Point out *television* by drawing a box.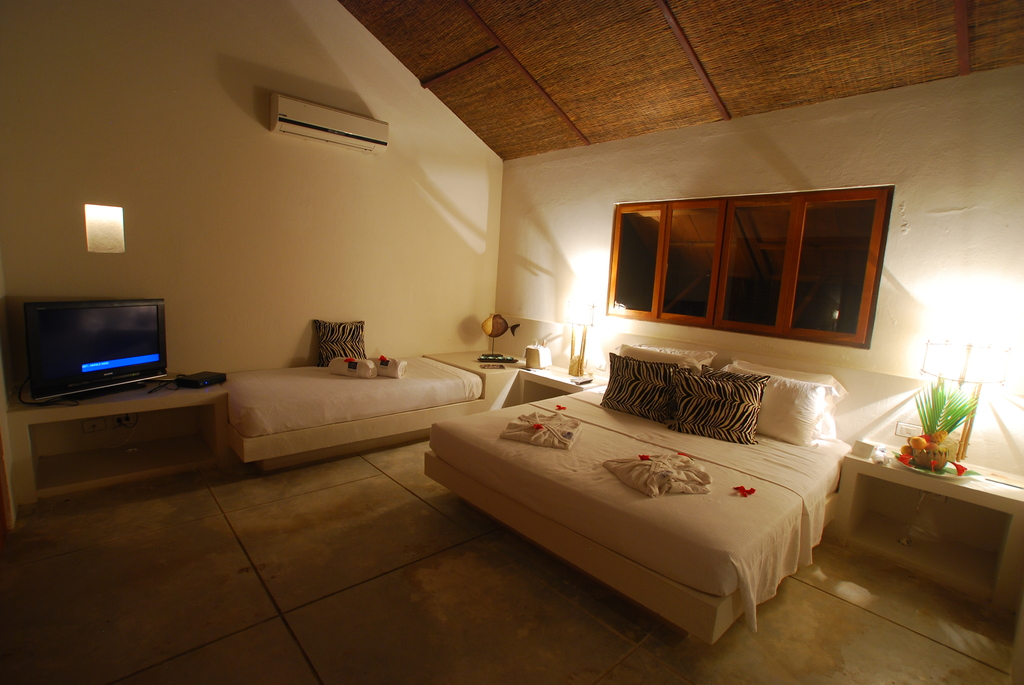
locate(15, 298, 163, 407).
